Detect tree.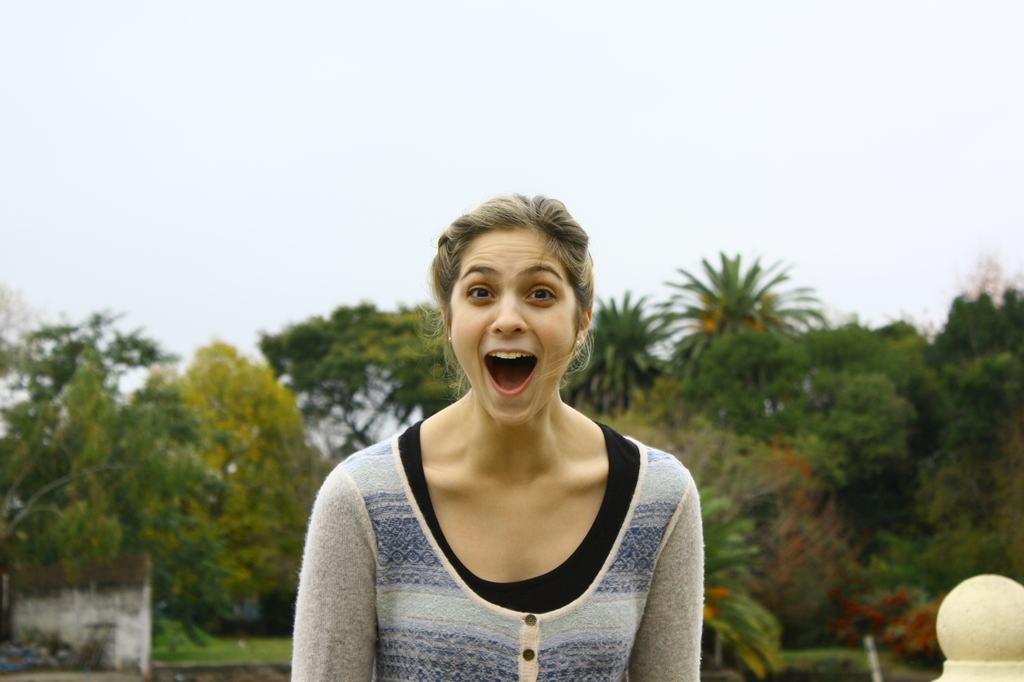
Detected at crop(0, 306, 222, 572).
